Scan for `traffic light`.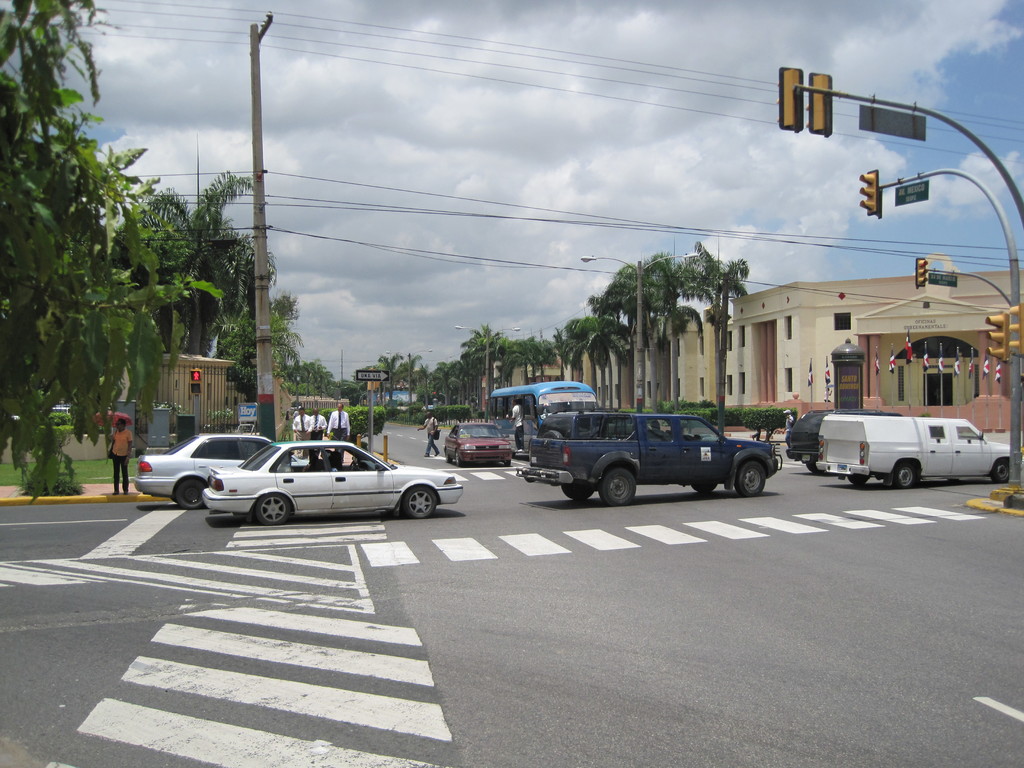
Scan result: select_region(984, 311, 1007, 362).
